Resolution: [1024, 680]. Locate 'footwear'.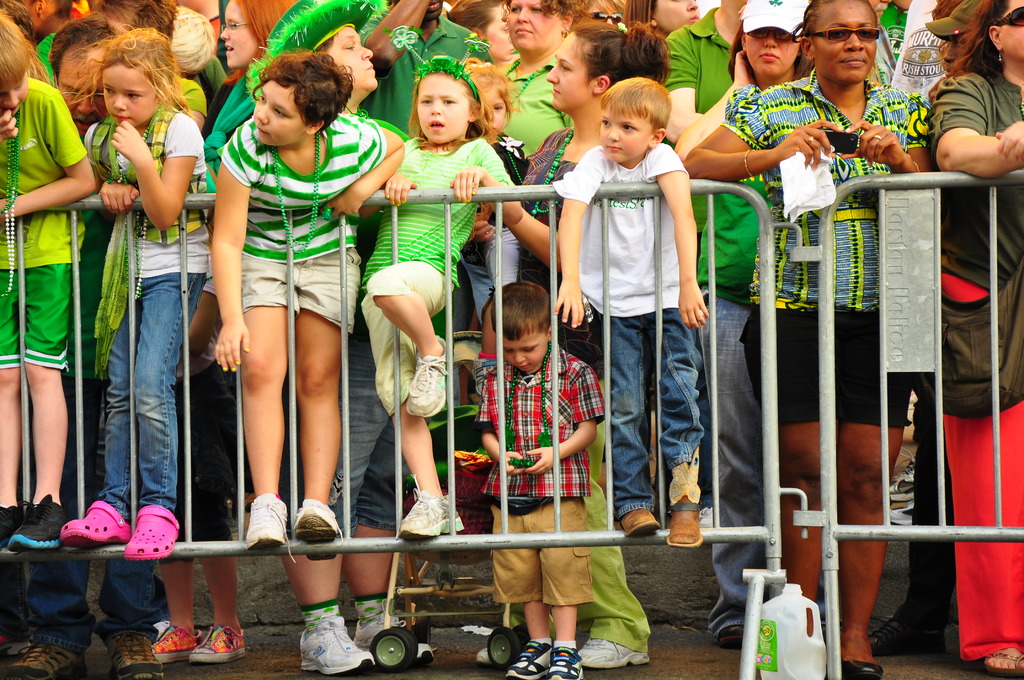
869/616/945/656.
